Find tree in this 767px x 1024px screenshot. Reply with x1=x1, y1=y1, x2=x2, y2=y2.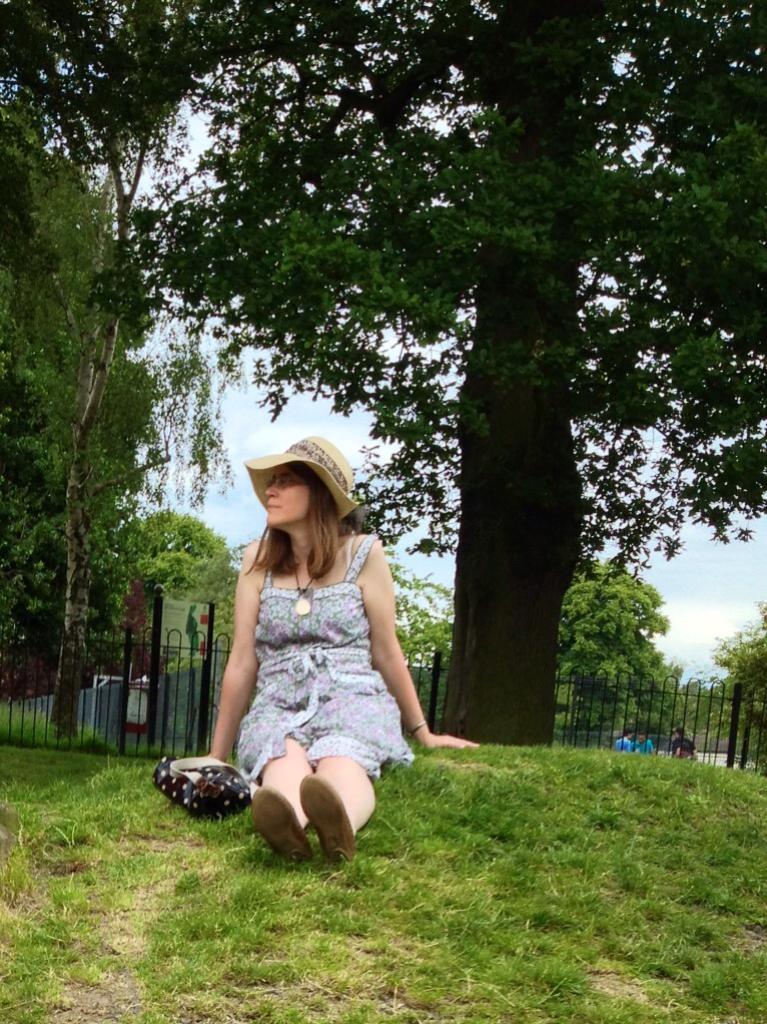
x1=382, y1=547, x2=452, y2=662.
